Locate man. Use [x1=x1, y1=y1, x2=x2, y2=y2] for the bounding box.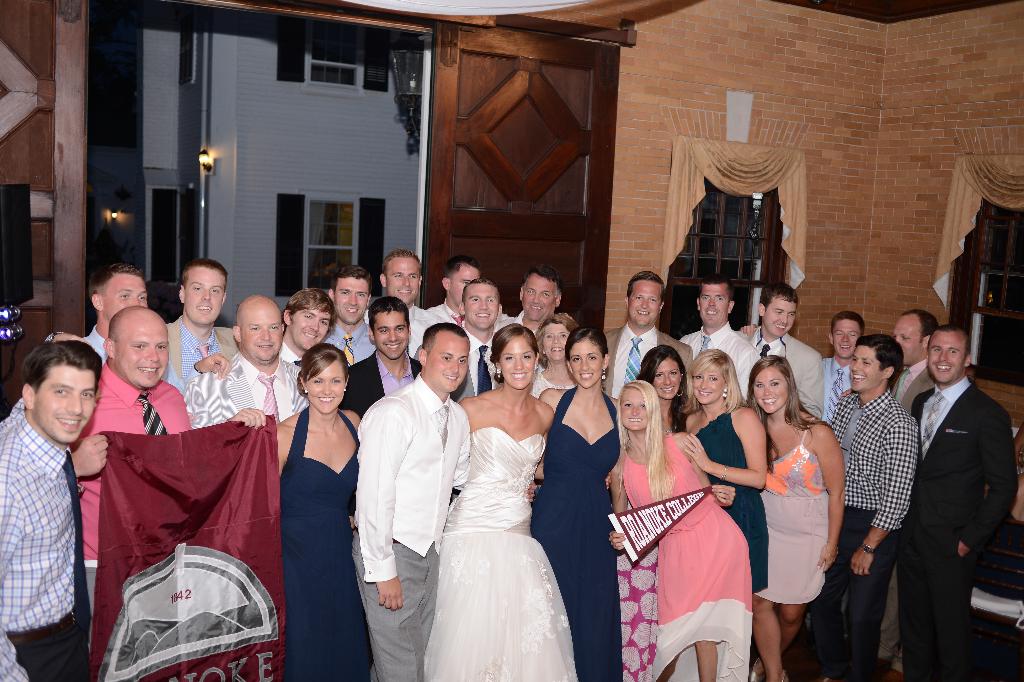
[x1=451, y1=281, x2=510, y2=394].
